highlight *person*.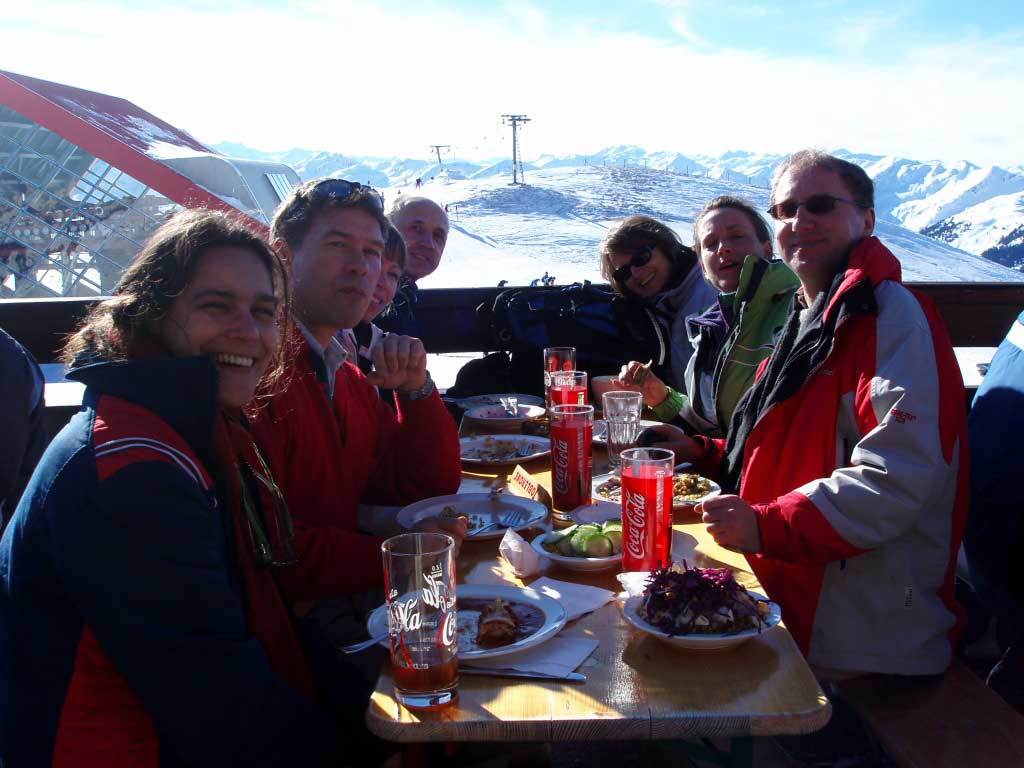
Highlighted region: [x1=327, y1=219, x2=408, y2=416].
